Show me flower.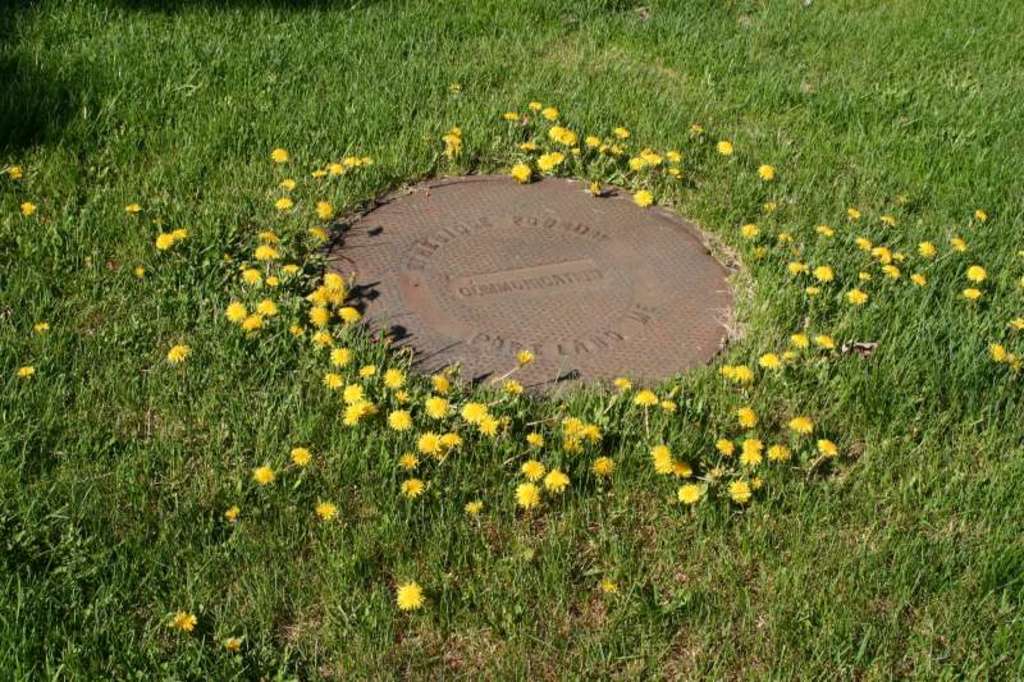
flower is here: l=586, t=422, r=603, b=441.
